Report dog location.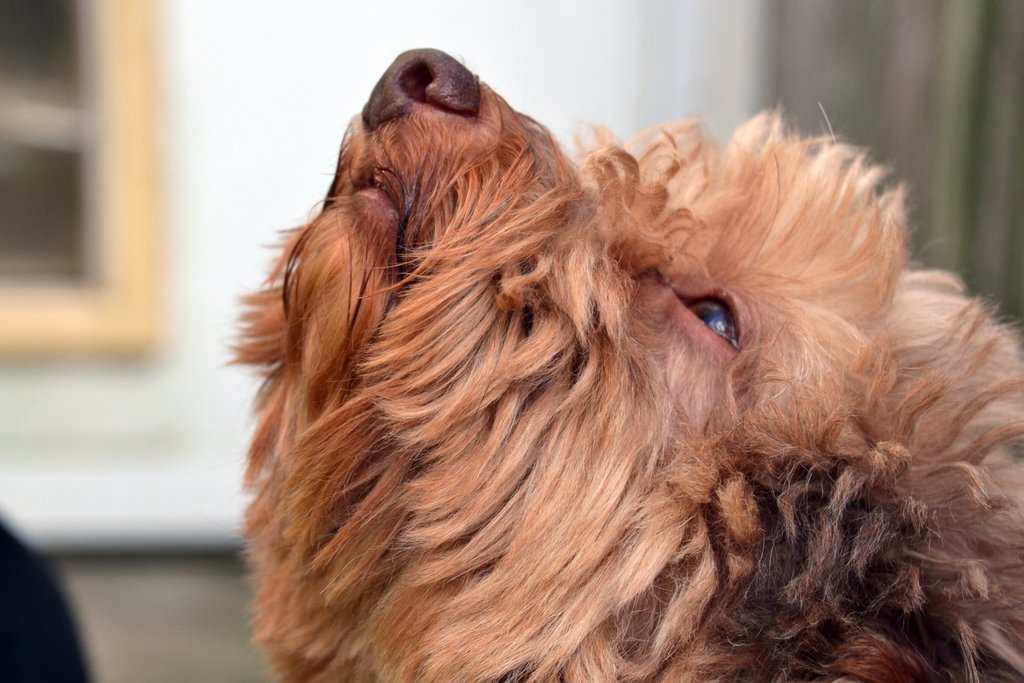
Report: [222,45,1023,682].
